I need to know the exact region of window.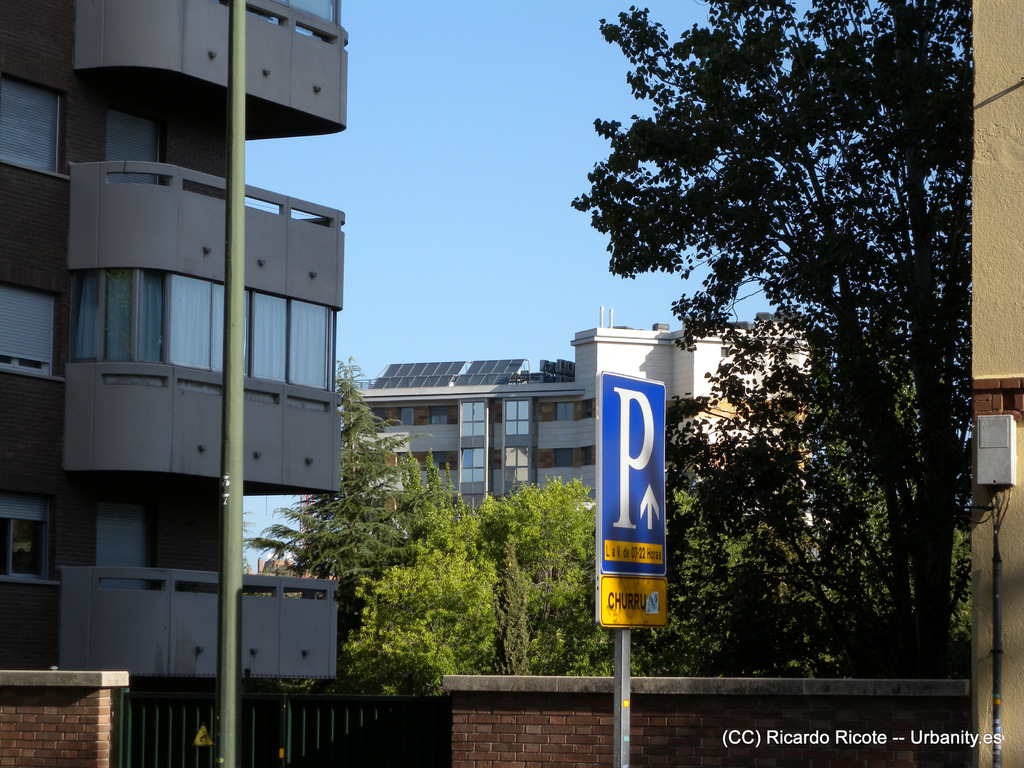
Region: bbox=[226, 0, 345, 47].
